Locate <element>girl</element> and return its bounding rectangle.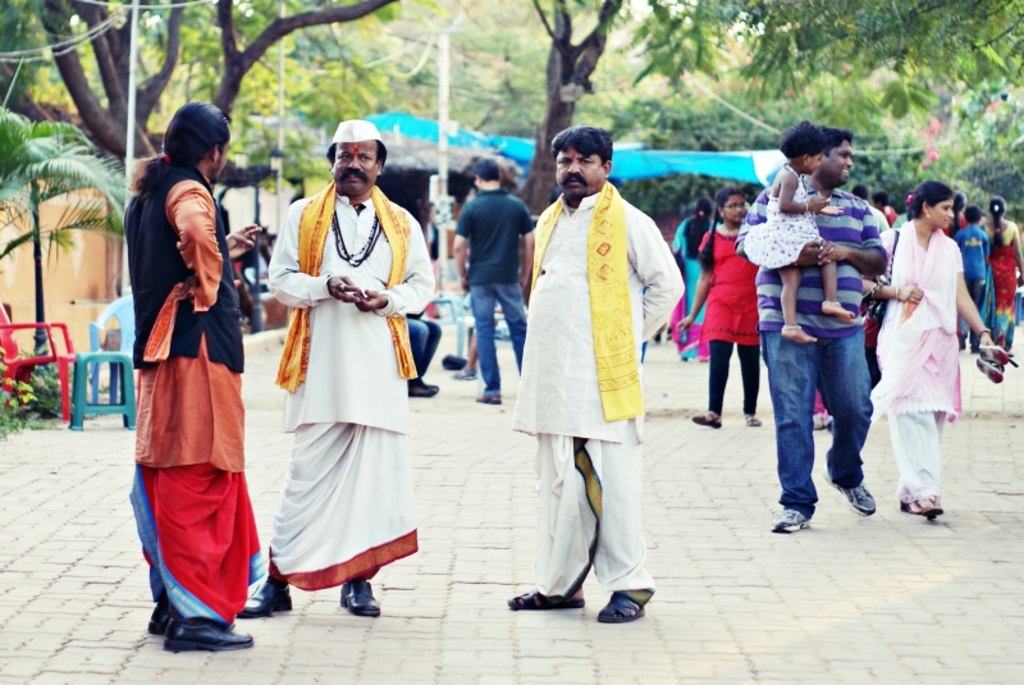
744 119 852 347.
